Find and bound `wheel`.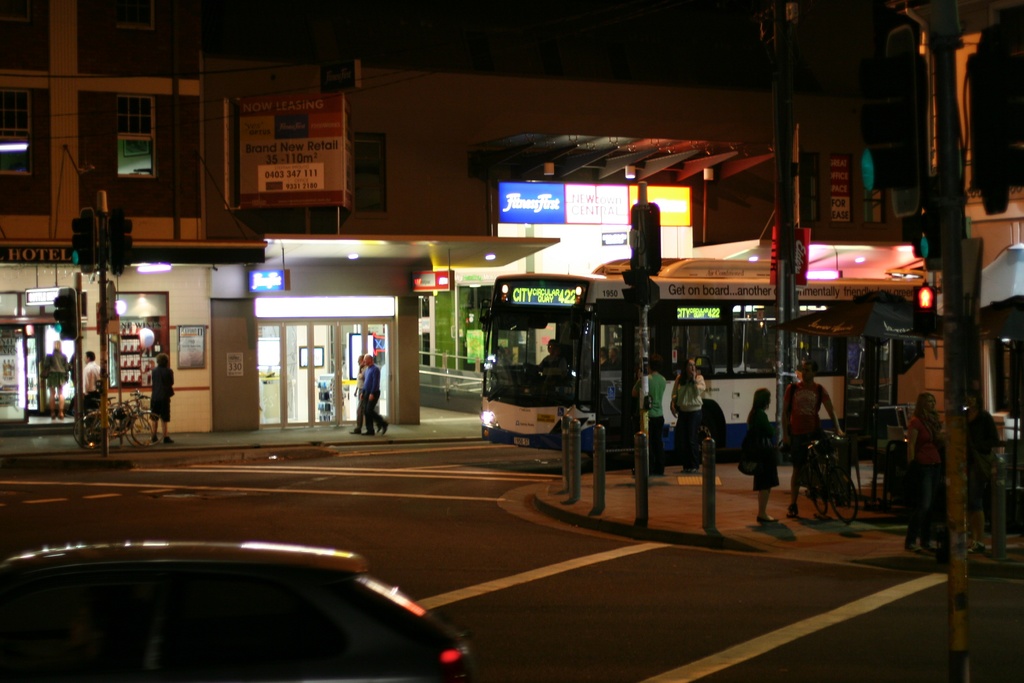
Bound: x1=825 y1=470 x2=858 y2=520.
